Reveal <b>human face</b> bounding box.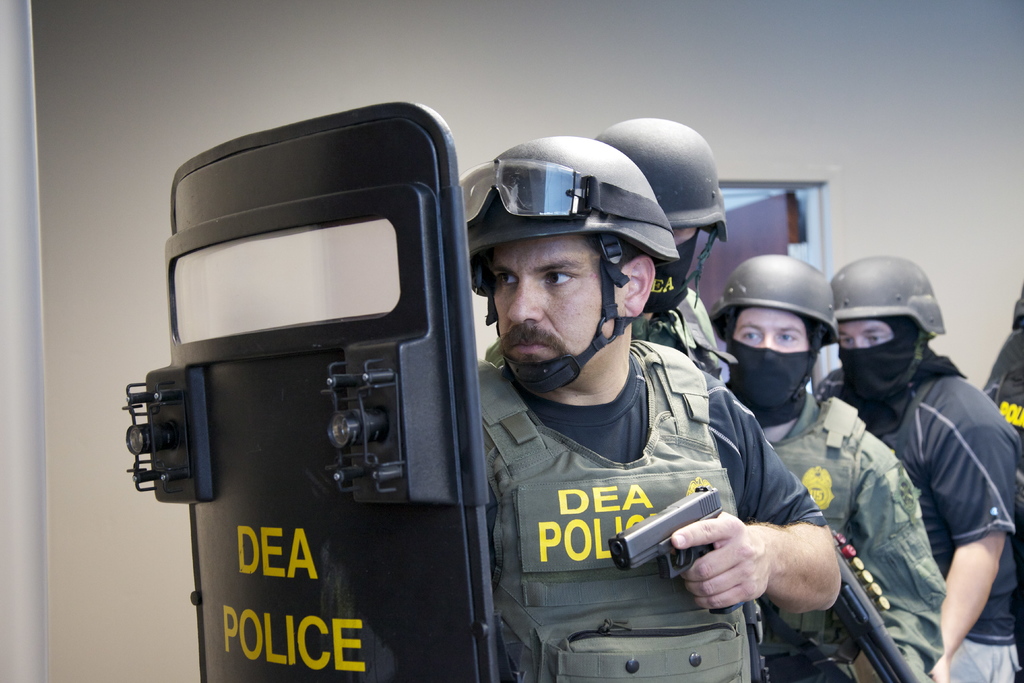
Revealed: <box>736,302,813,404</box>.
